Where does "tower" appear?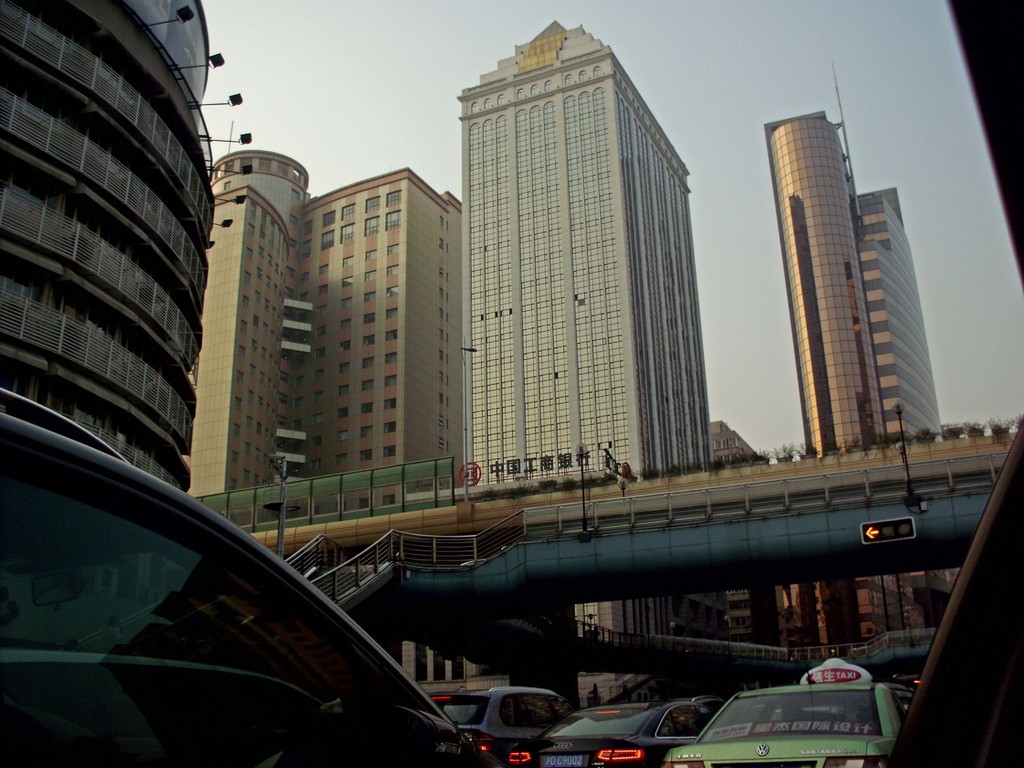
Appears at 752 114 928 456.
